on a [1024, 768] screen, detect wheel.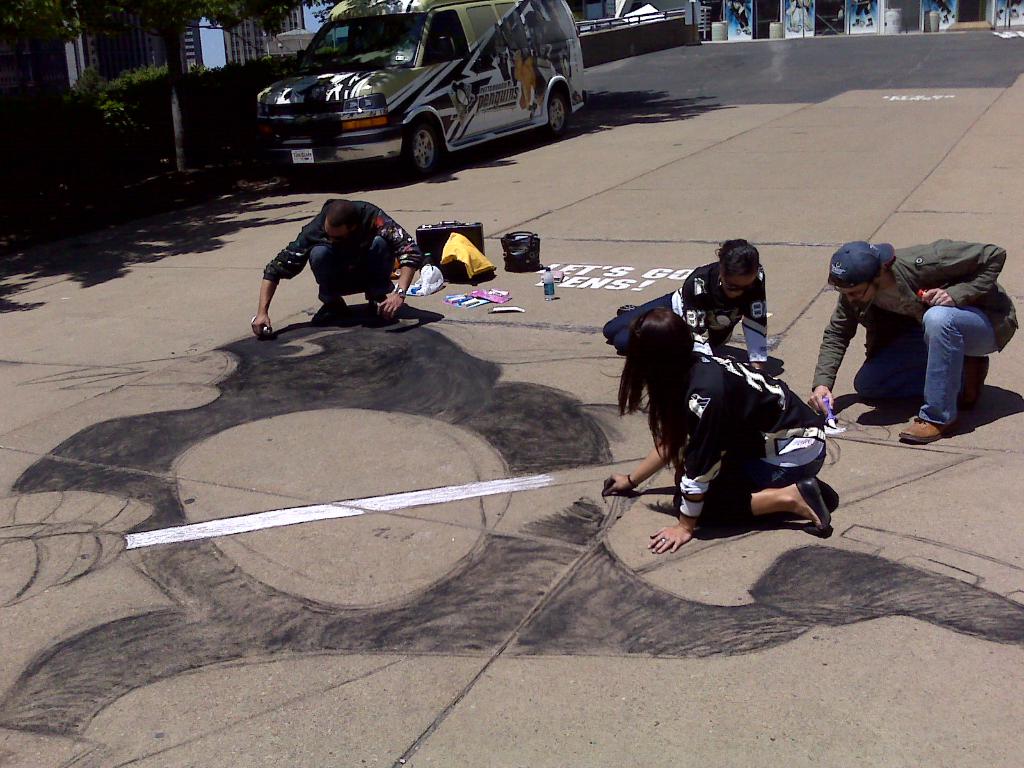
<region>396, 122, 438, 177</region>.
